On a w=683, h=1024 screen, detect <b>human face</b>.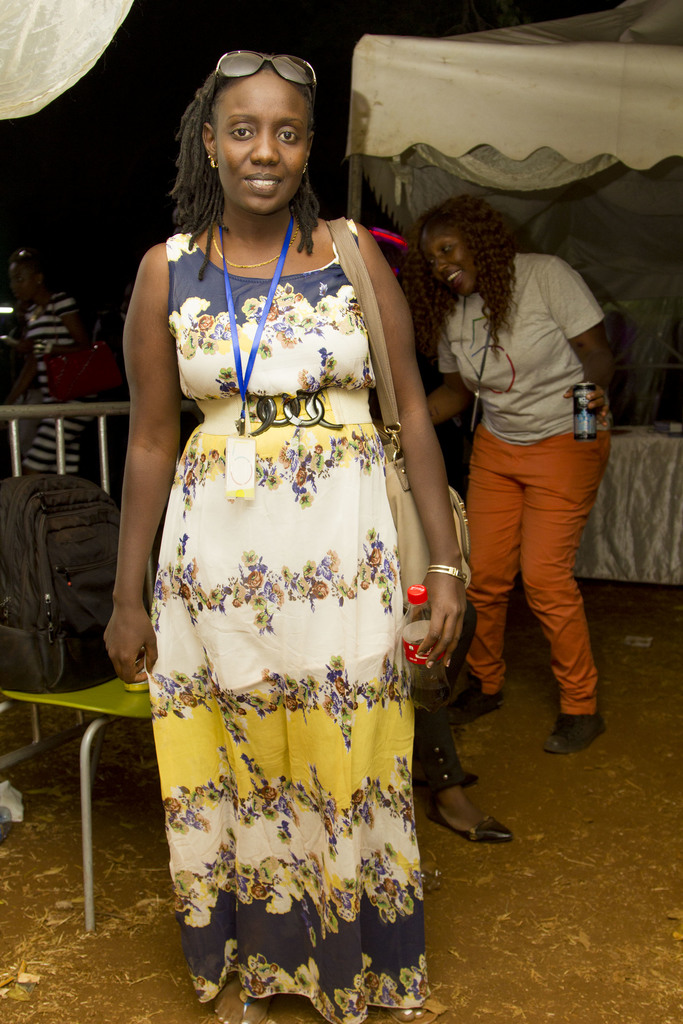
{"left": 420, "top": 236, "right": 473, "bottom": 295}.
